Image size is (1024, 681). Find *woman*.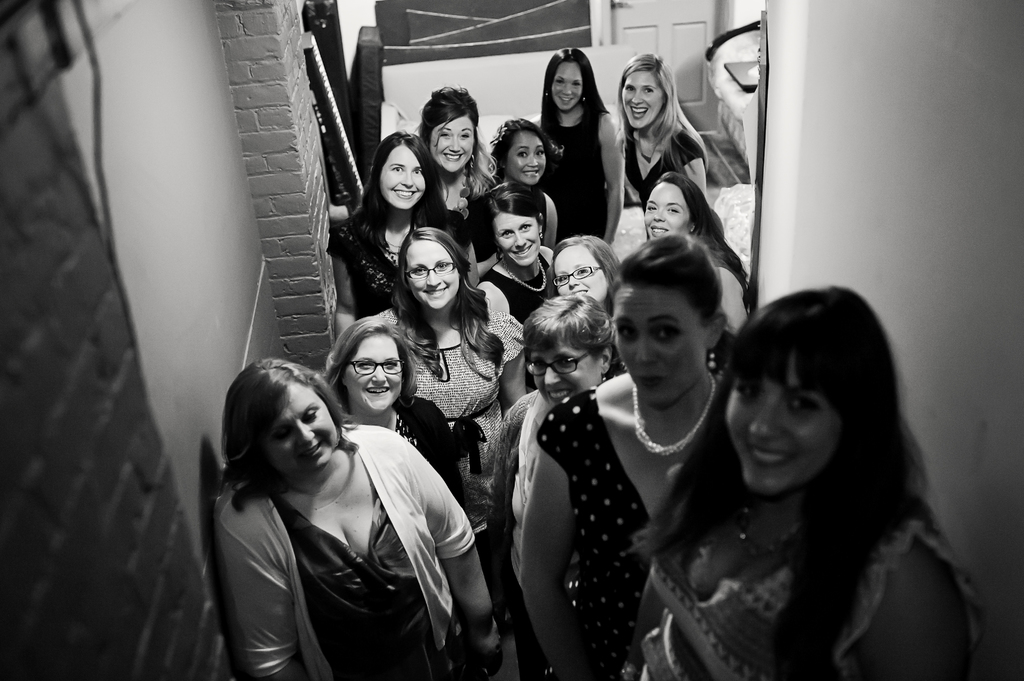
(x1=493, y1=293, x2=627, y2=680).
